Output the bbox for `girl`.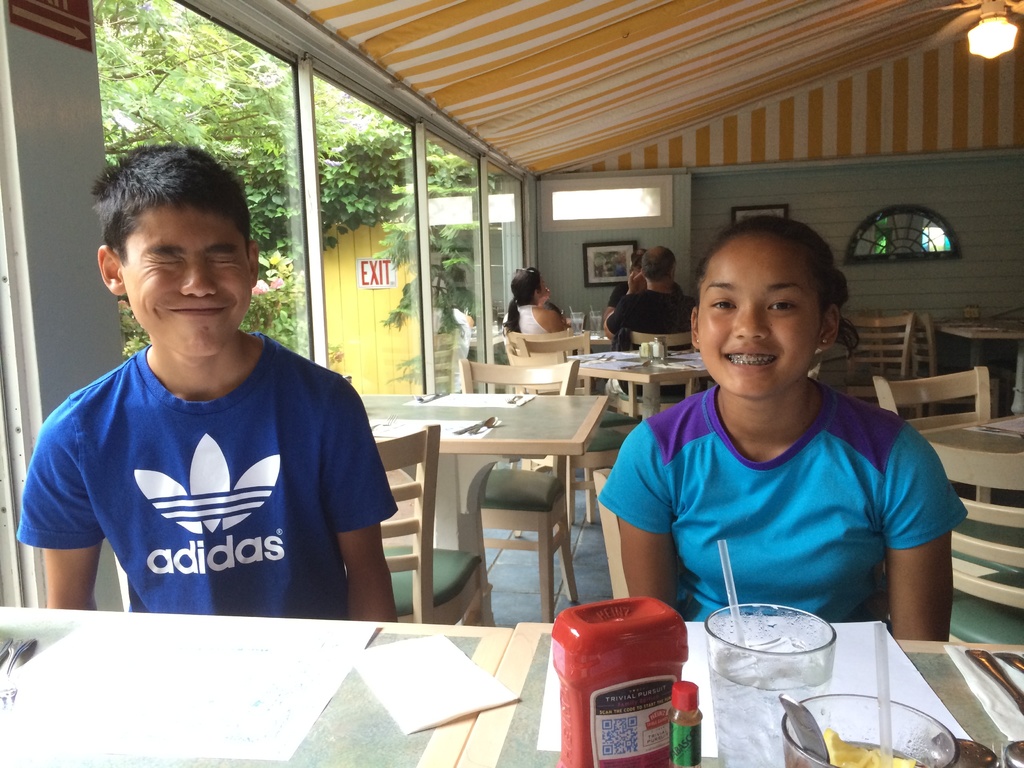
[x1=504, y1=266, x2=565, y2=335].
